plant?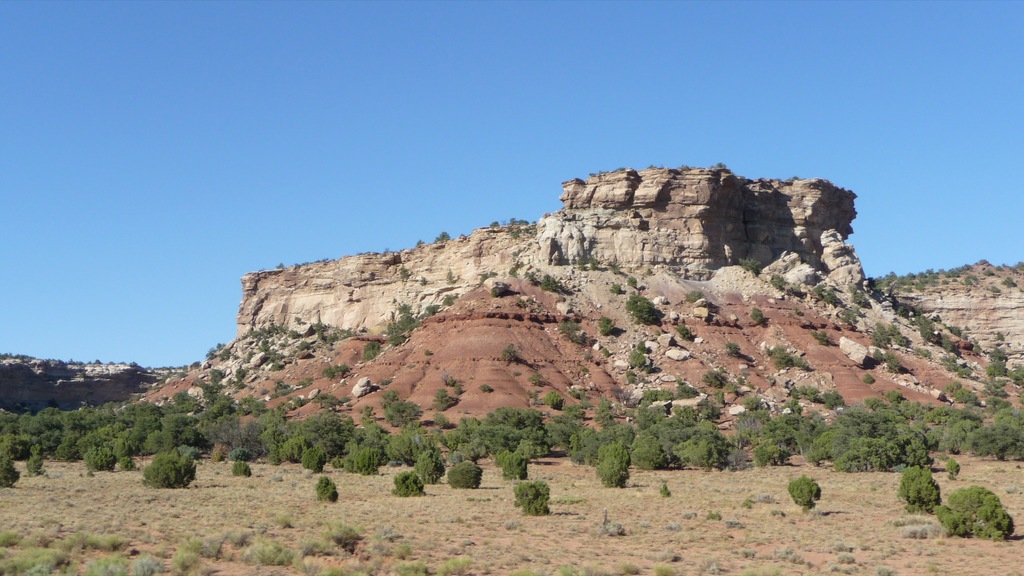
locate(740, 257, 758, 275)
